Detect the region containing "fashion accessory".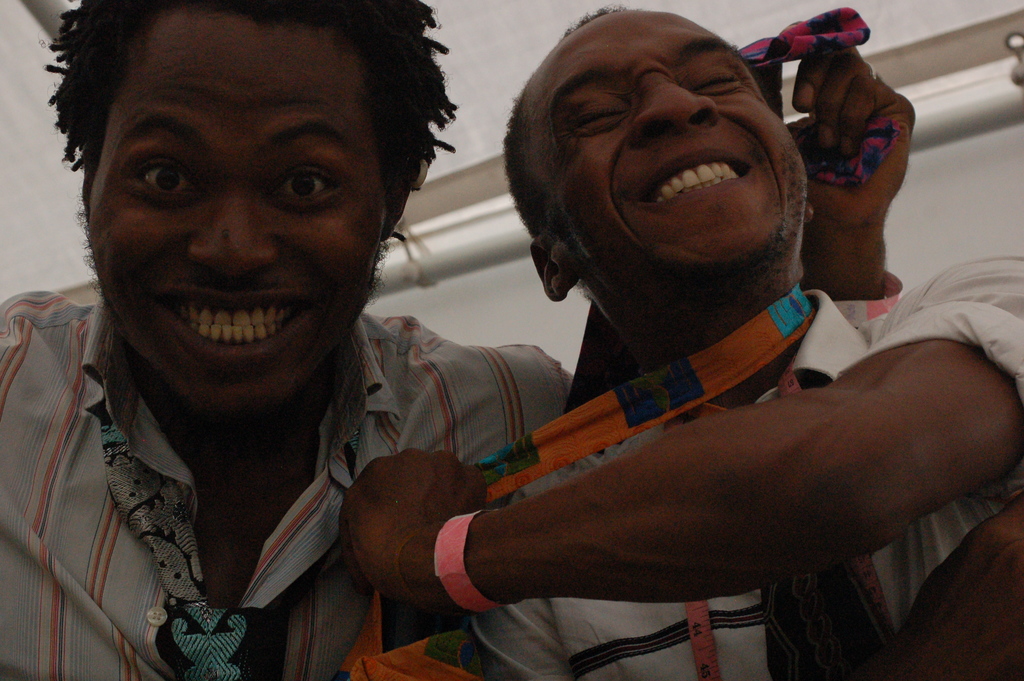
<bbox>433, 505, 522, 614</bbox>.
